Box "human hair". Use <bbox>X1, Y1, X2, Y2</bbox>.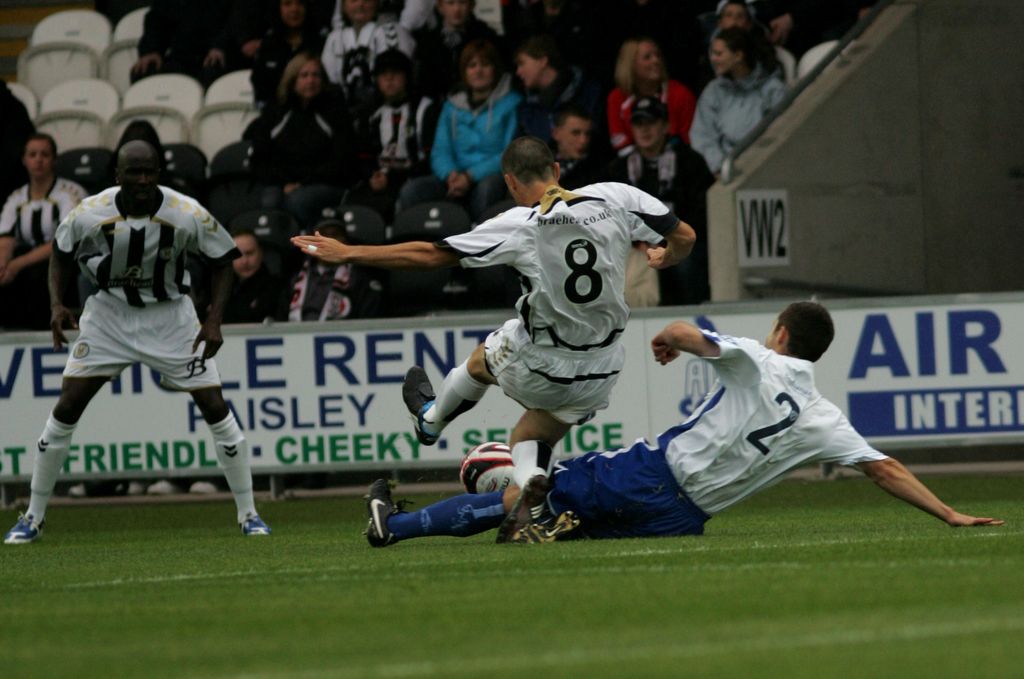
<bbox>506, 127, 569, 191</bbox>.
